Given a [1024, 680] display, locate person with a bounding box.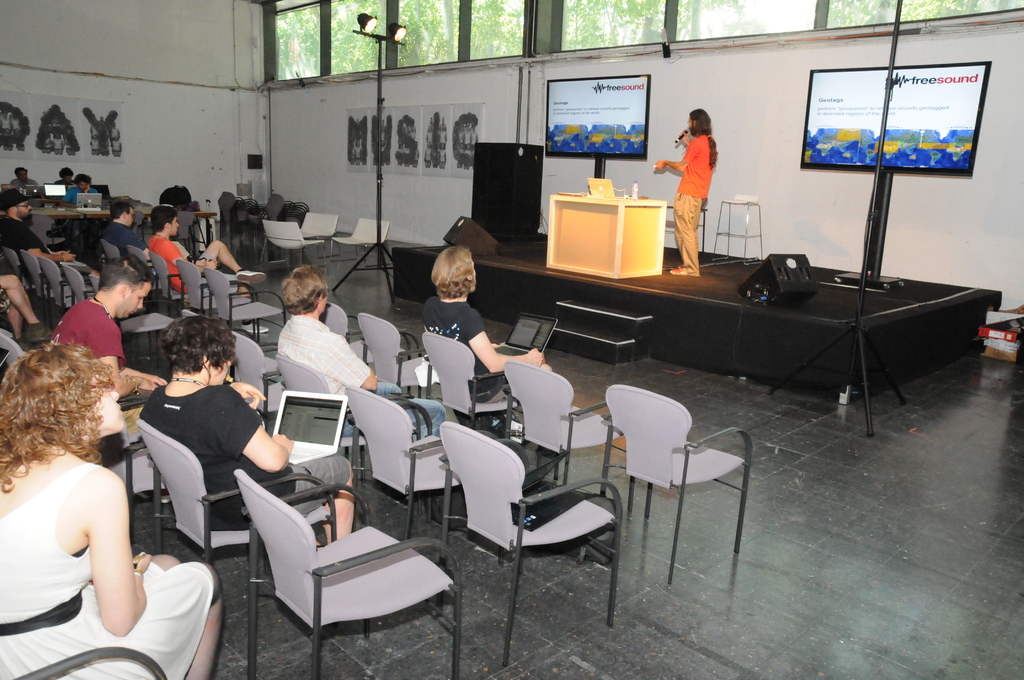
Located: bbox=[280, 265, 449, 439].
